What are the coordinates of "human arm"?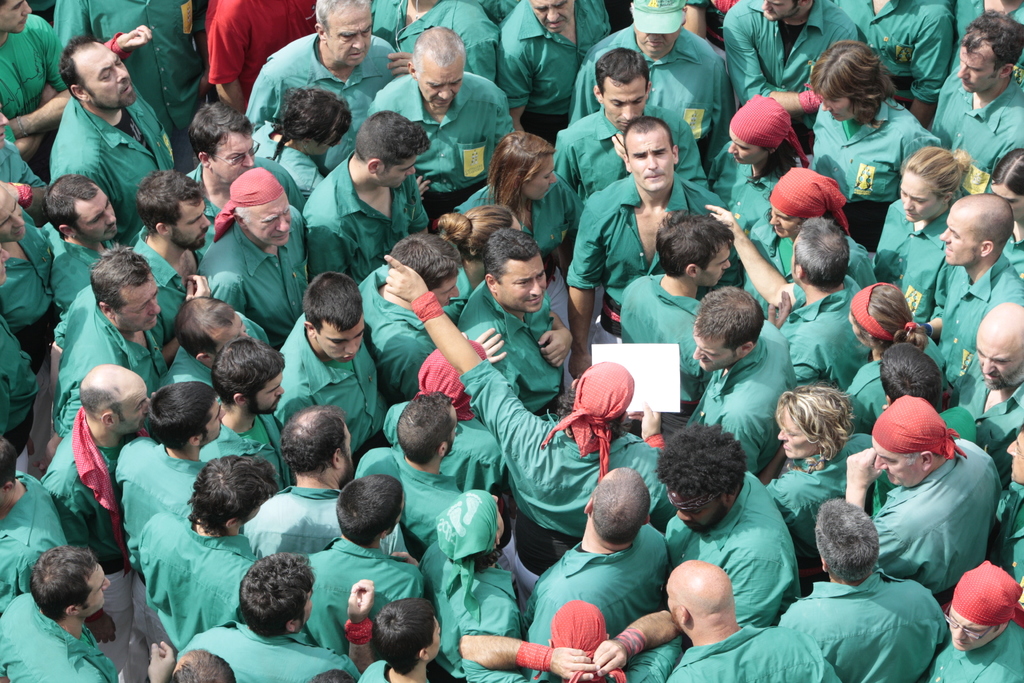
<box>382,40,420,88</box>.
